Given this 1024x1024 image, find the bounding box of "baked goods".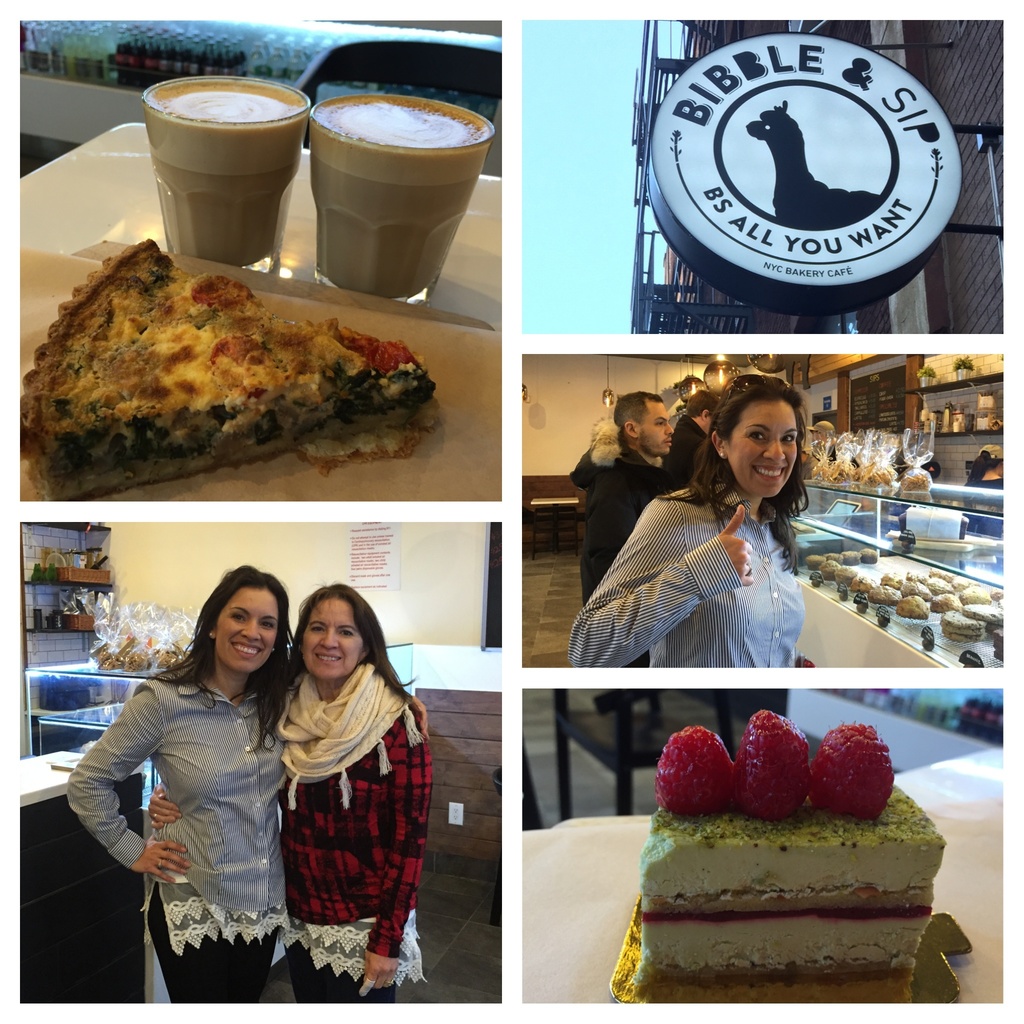
locate(636, 708, 941, 1011).
